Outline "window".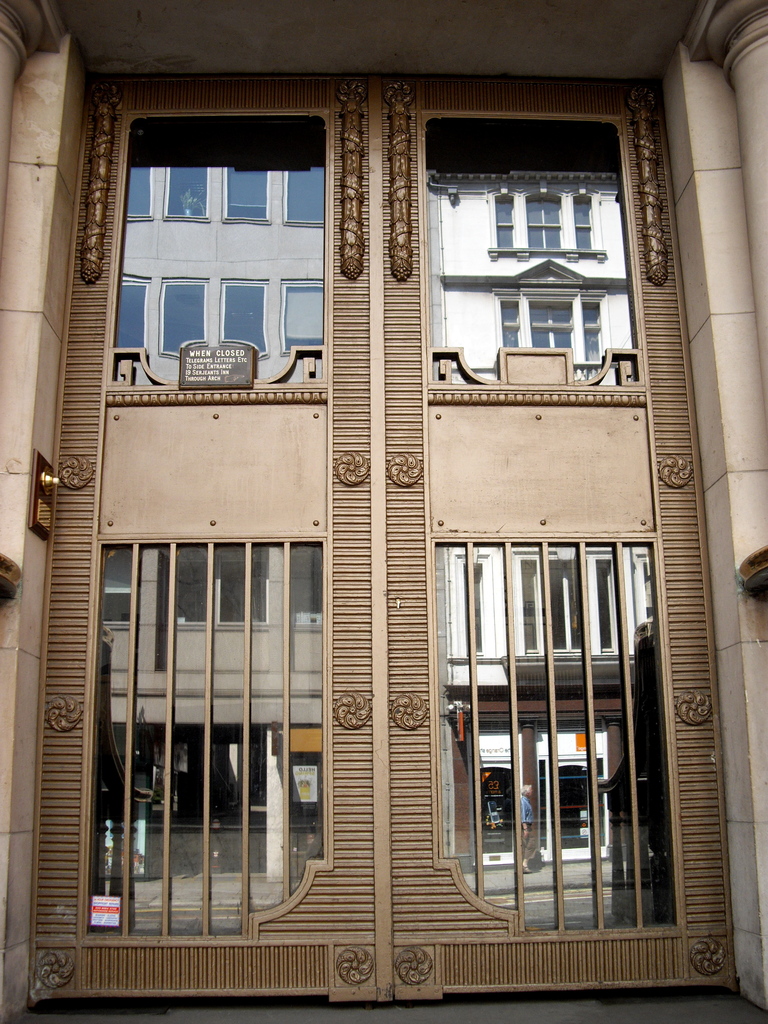
Outline: (431,536,678,922).
